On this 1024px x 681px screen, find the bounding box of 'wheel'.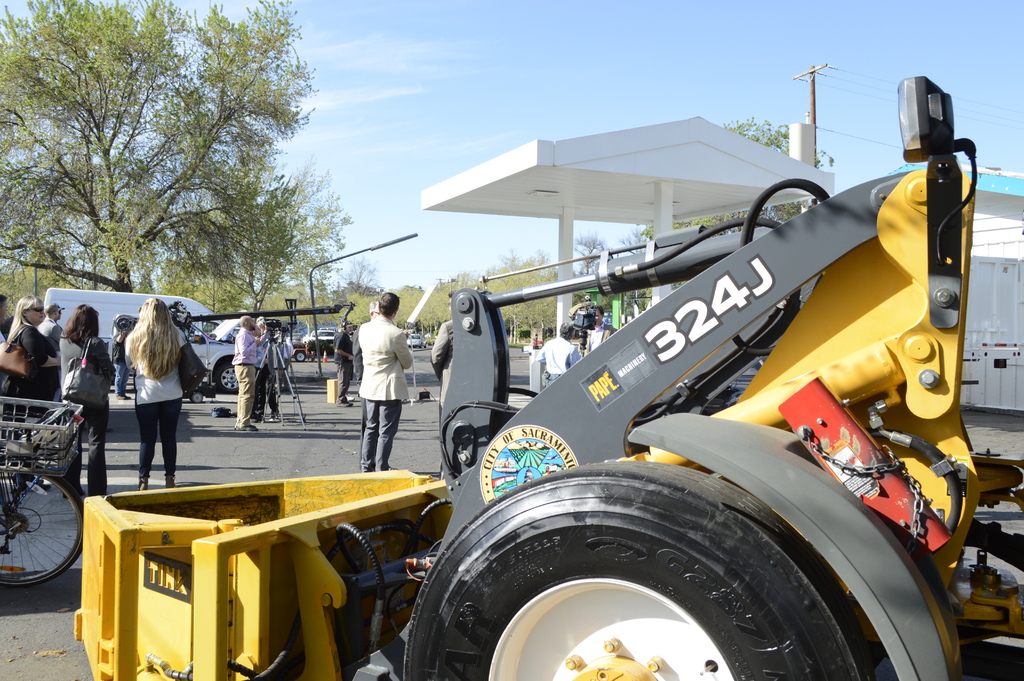
Bounding box: bbox=[0, 475, 85, 586].
